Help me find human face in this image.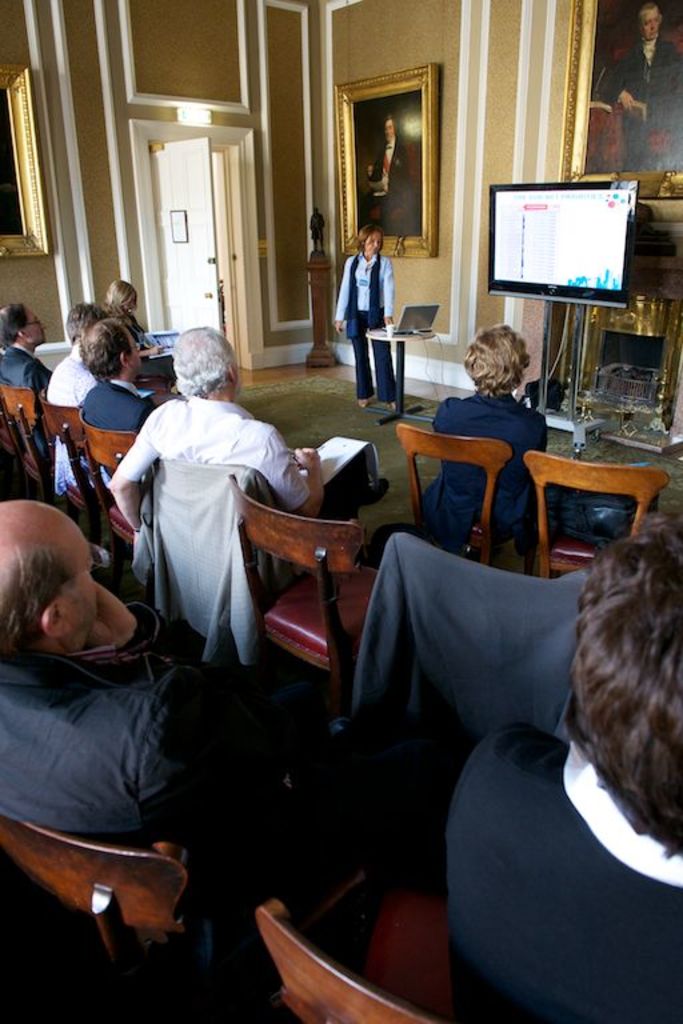
Found it: [363, 229, 382, 252].
